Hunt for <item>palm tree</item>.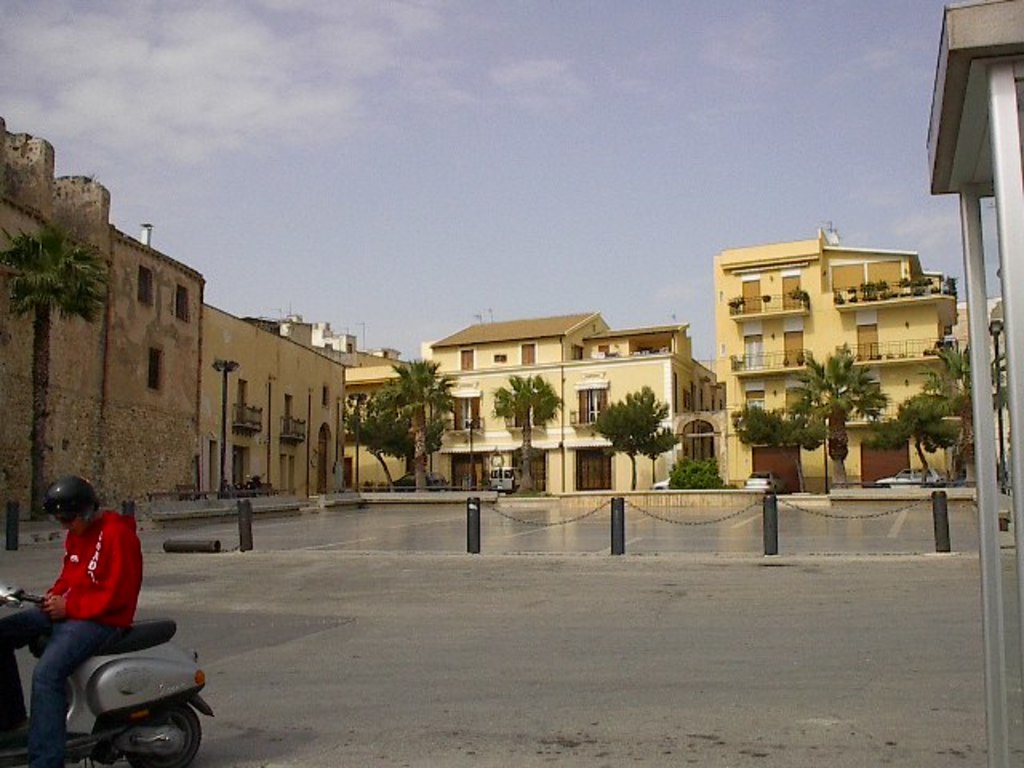
Hunted down at (725, 400, 797, 477).
